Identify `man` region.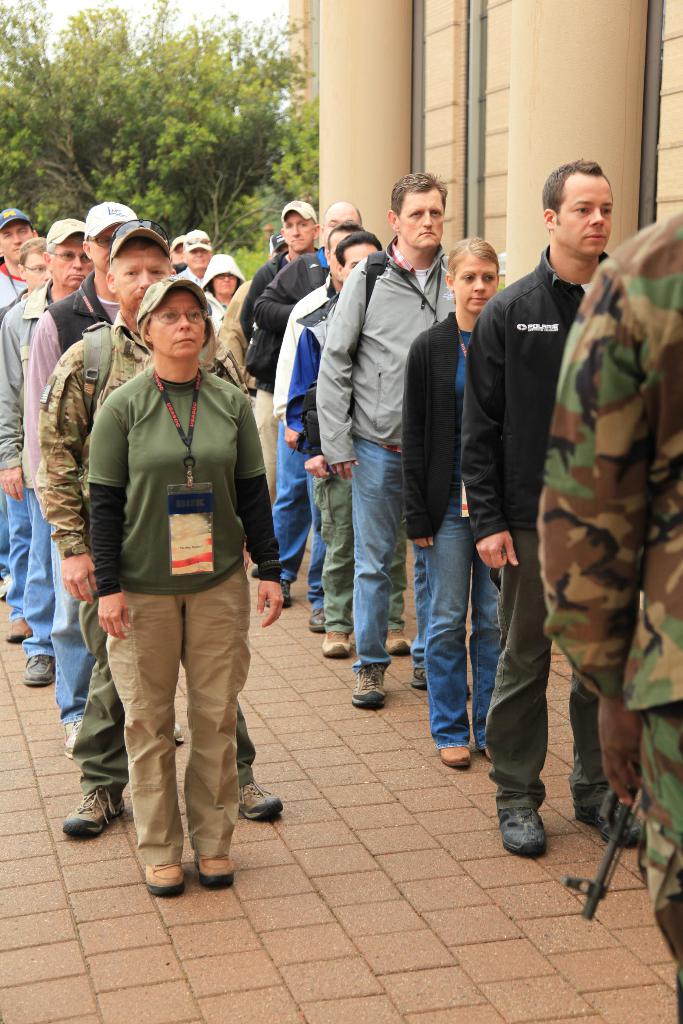
Region: <box>525,205,682,1023</box>.
